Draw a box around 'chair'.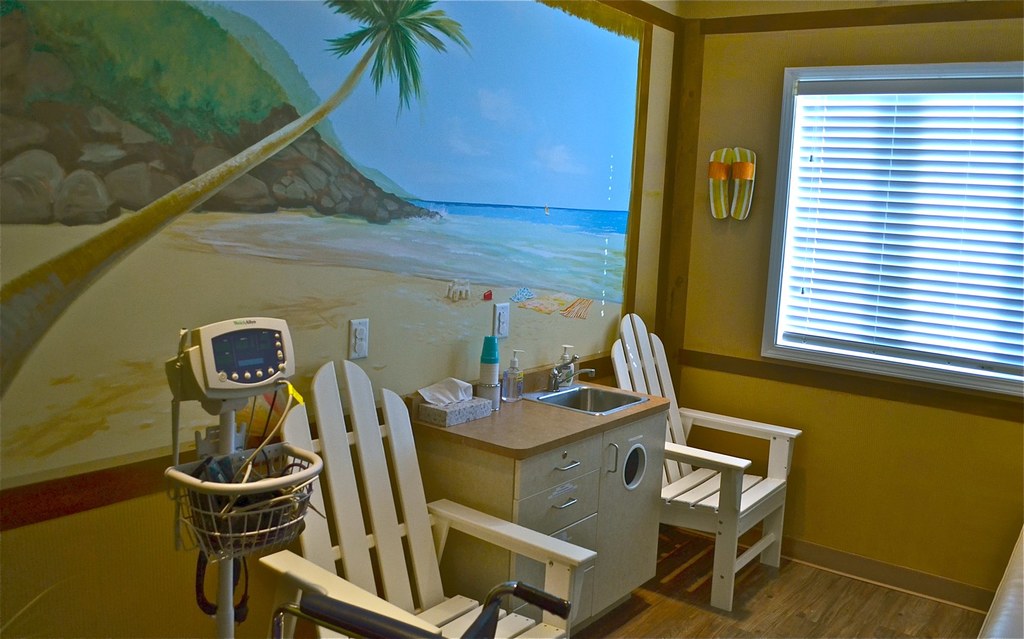
609:311:803:614.
